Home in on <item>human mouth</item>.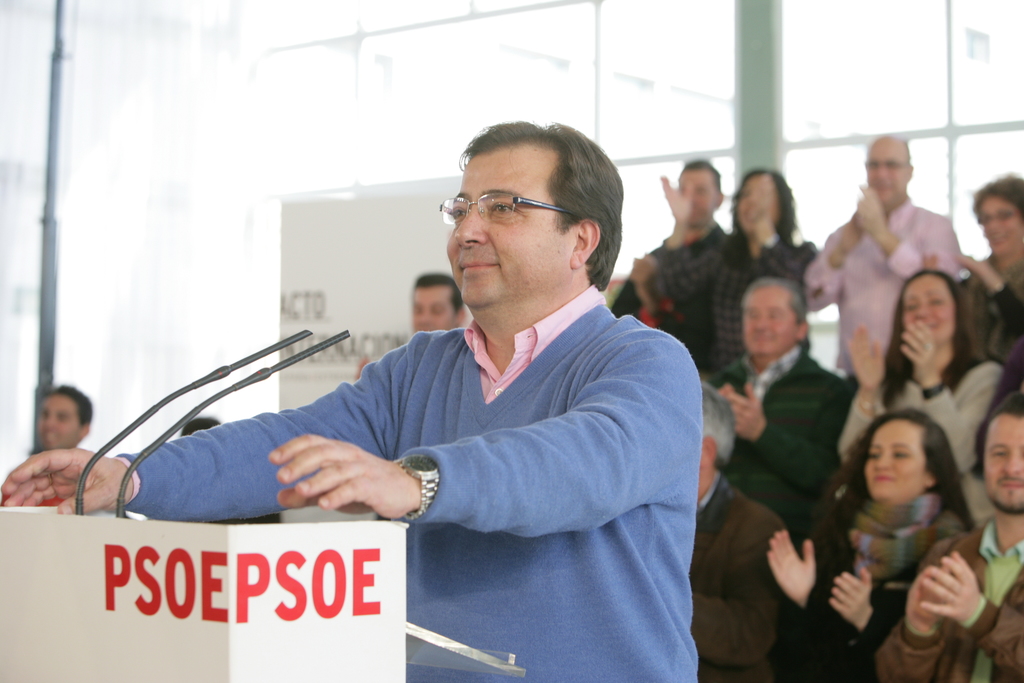
Homed in at [left=988, top=232, right=1008, bottom=244].
